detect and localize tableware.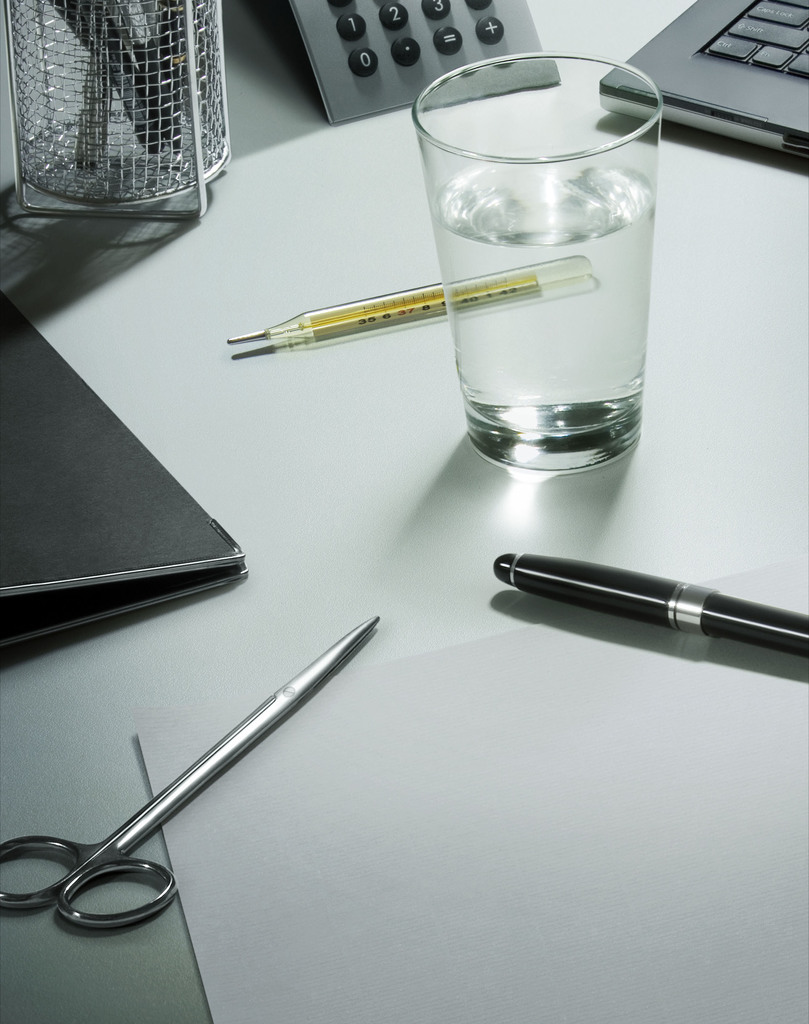
Localized at pyautogui.locateOnScreen(361, 52, 667, 469).
